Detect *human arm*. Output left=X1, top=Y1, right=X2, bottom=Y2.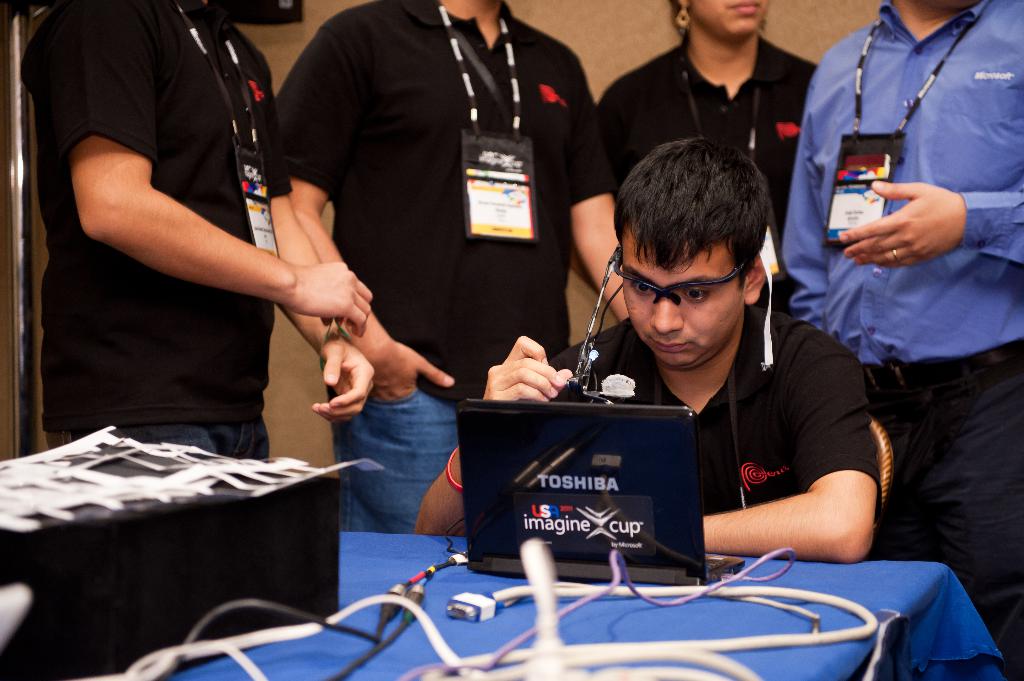
left=254, top=49, right=377, bottom=426.
